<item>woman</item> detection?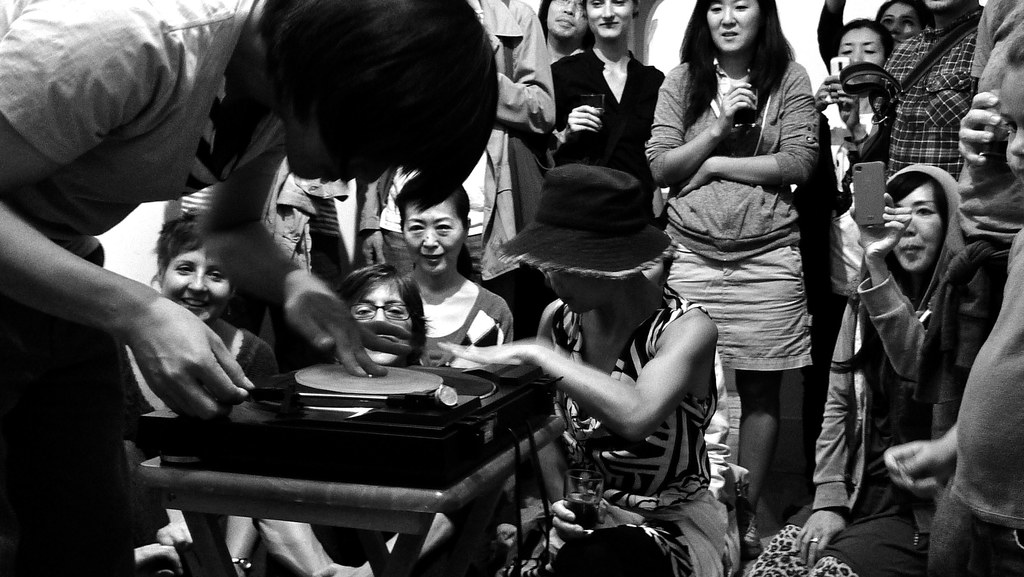
[left=538, top=0, right=593, bottom=76]
